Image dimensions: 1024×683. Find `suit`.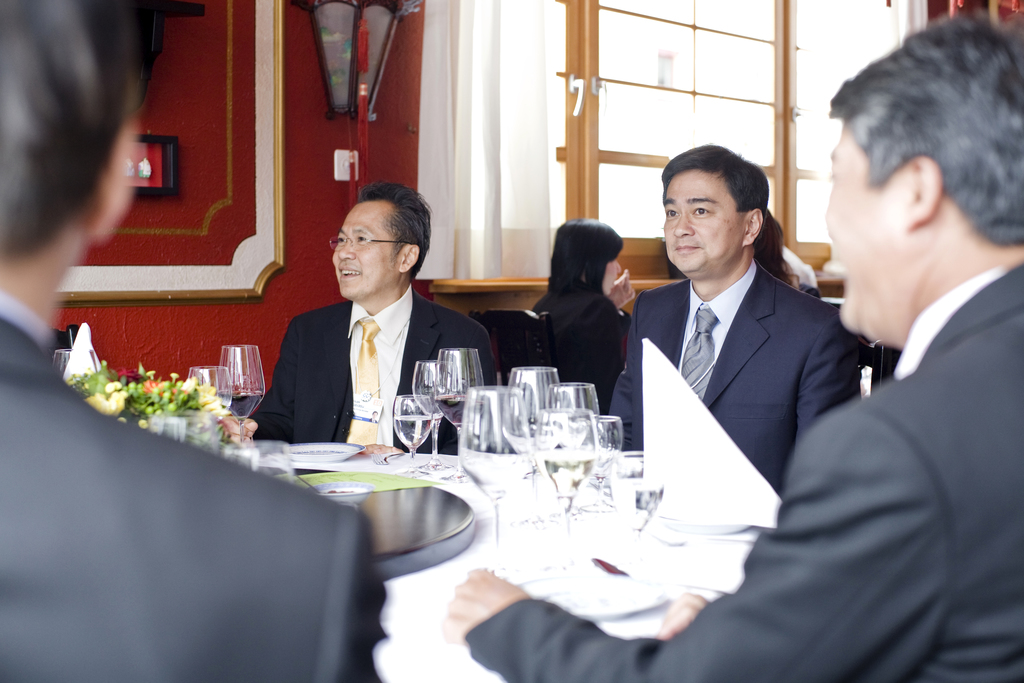
<region>0, 294, 384, 682</region>.
